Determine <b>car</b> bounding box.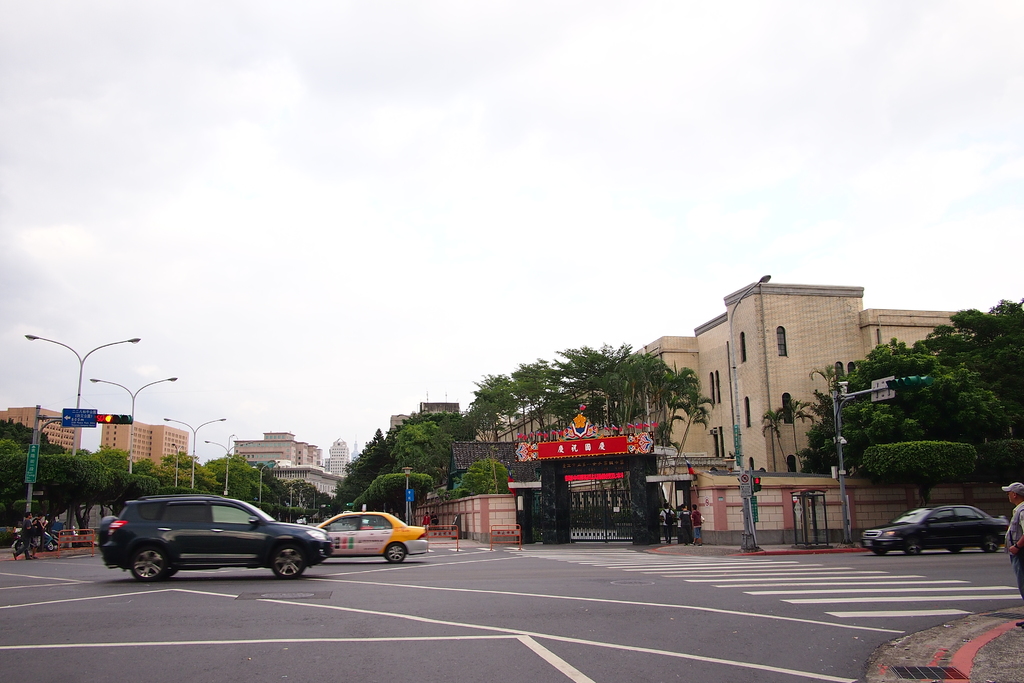
Determined: <region>855, 501, 1010, 557</region>.
